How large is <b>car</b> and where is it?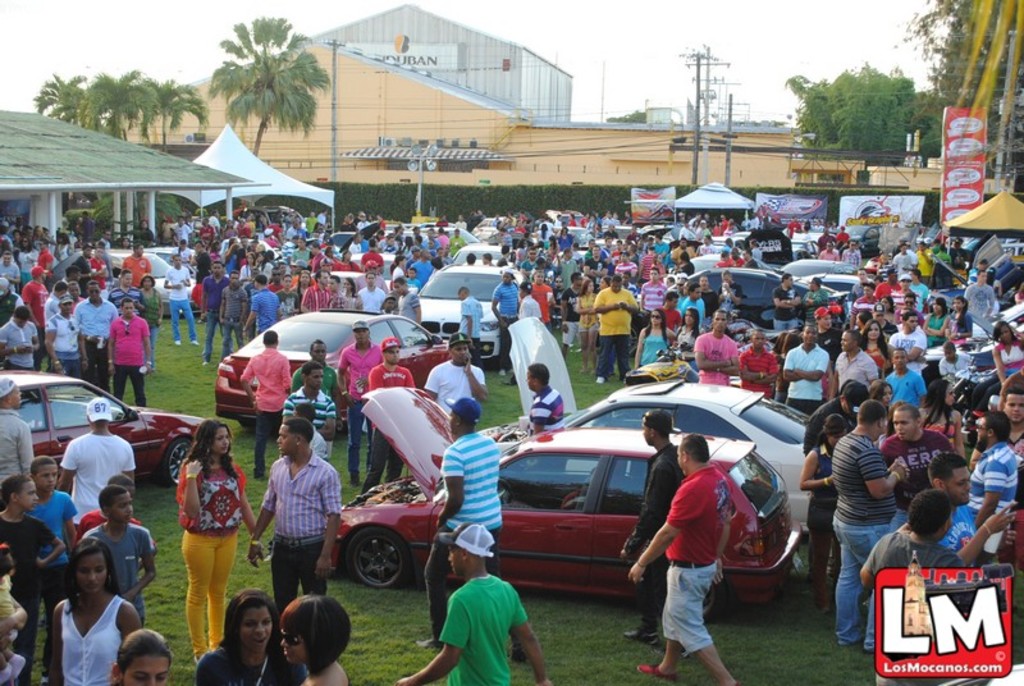
Bounding box: pyautogui.locateOnScreen(0, 370, 204, 488).
